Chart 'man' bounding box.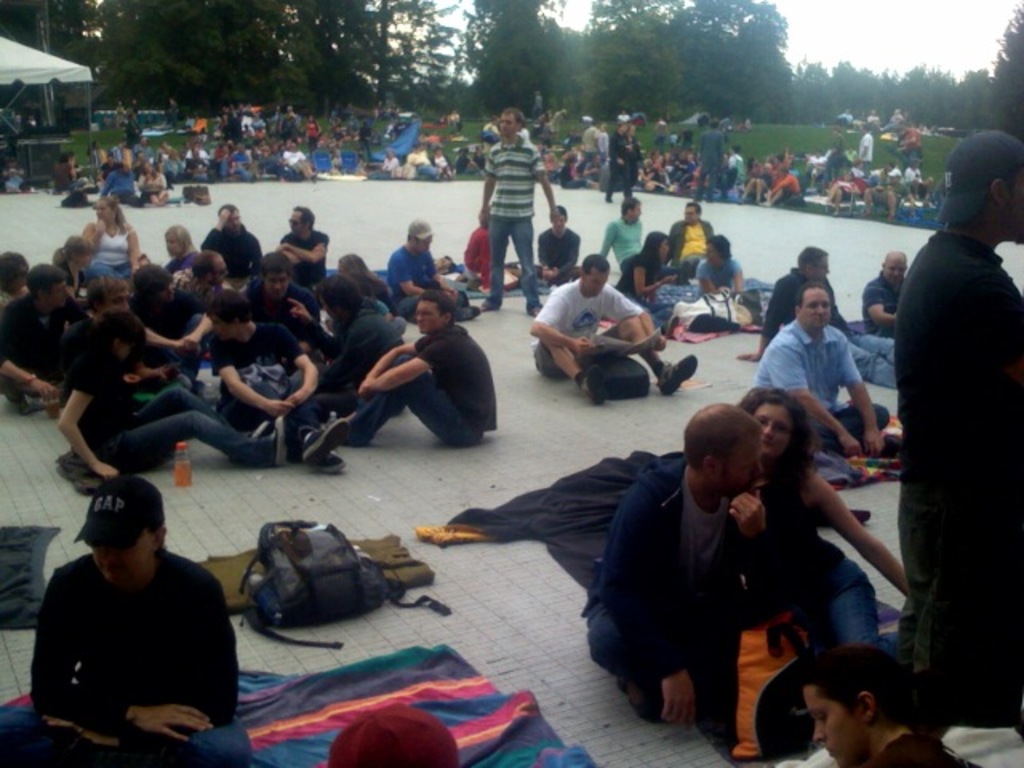
Charted: box(21, 464, 238, 747).
